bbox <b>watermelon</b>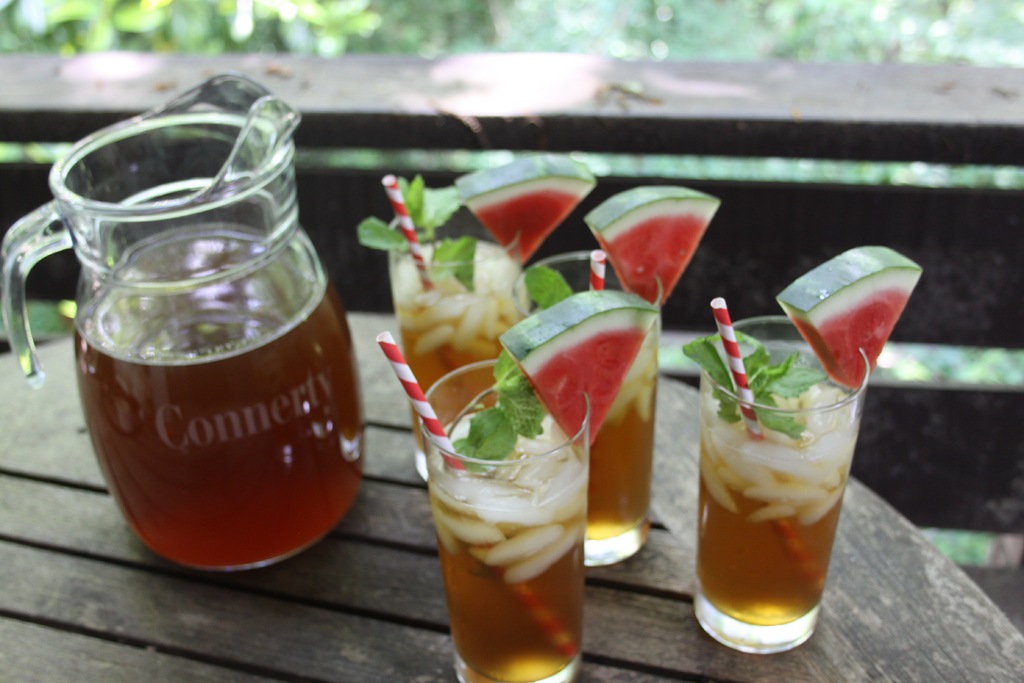
box(586, 185, 724, 308)
